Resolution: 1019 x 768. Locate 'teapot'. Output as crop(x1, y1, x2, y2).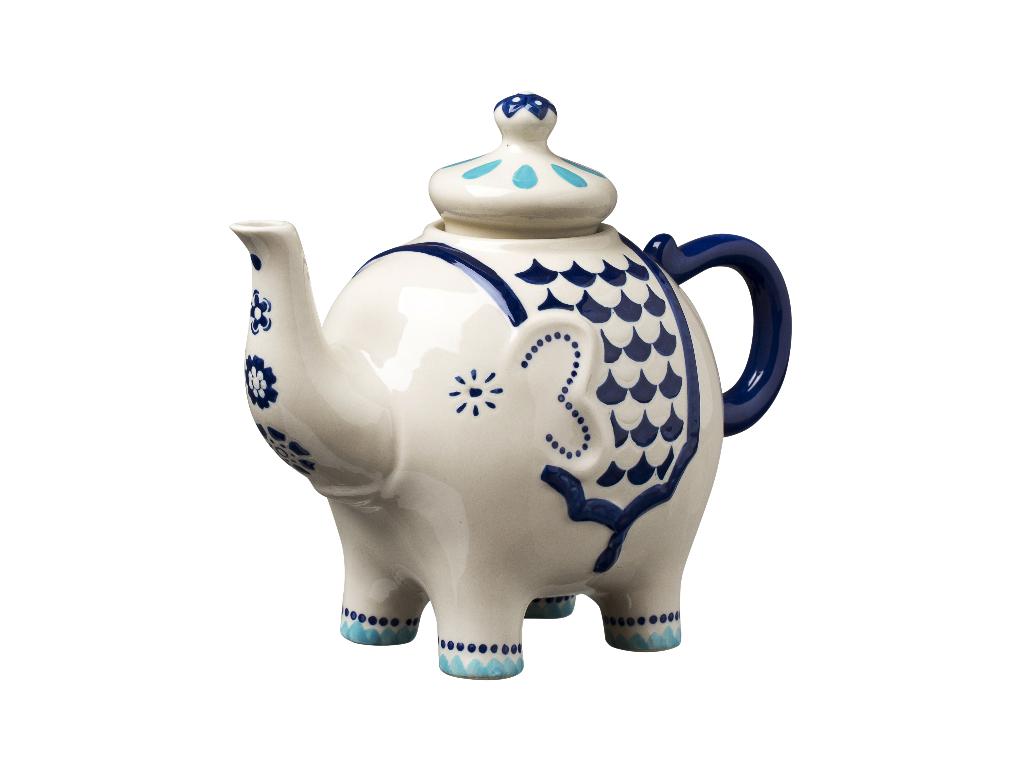
crop(229, 93, 794, 679).
